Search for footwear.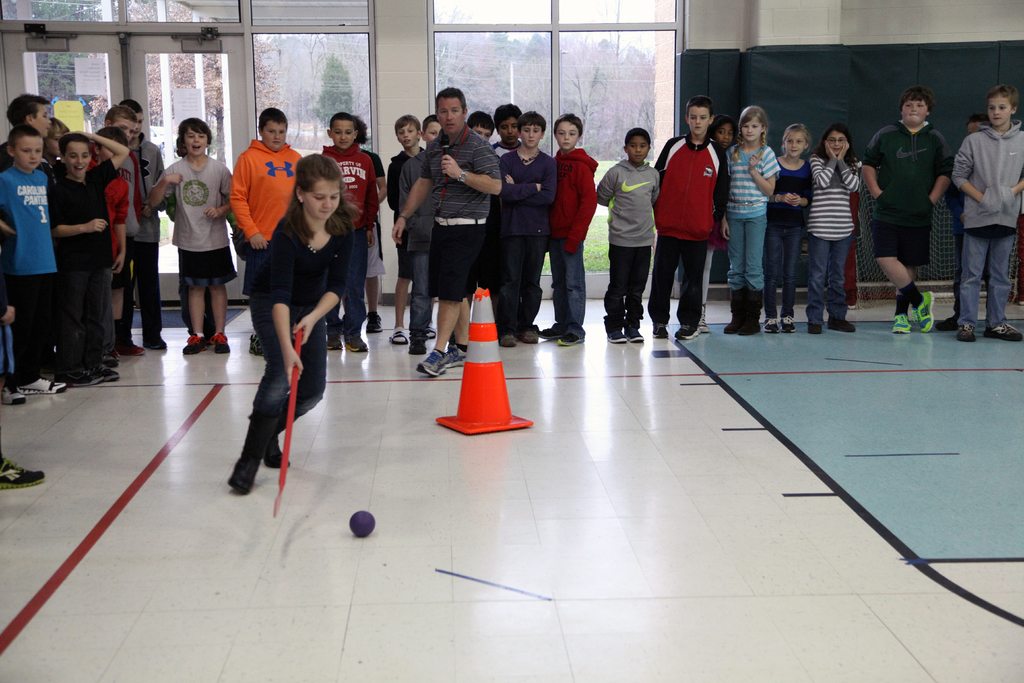
Found at region(652, 323, 671, 339).
